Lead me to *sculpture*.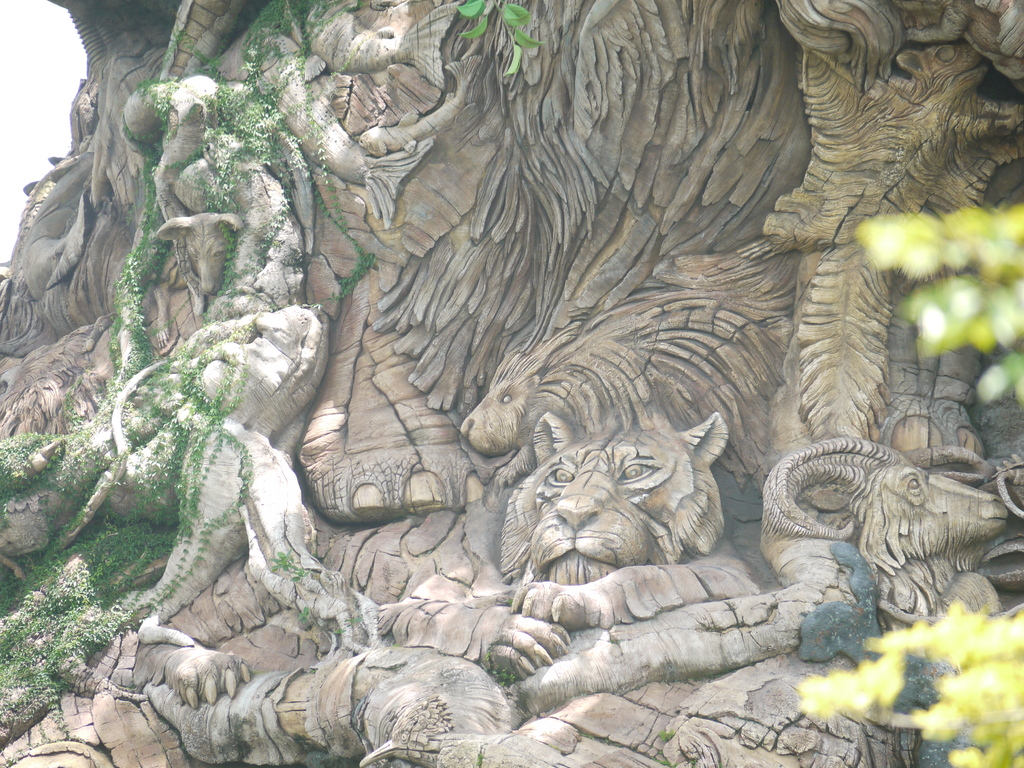
Lead to (x1=493, y1=420, x2=746, y2=600).
